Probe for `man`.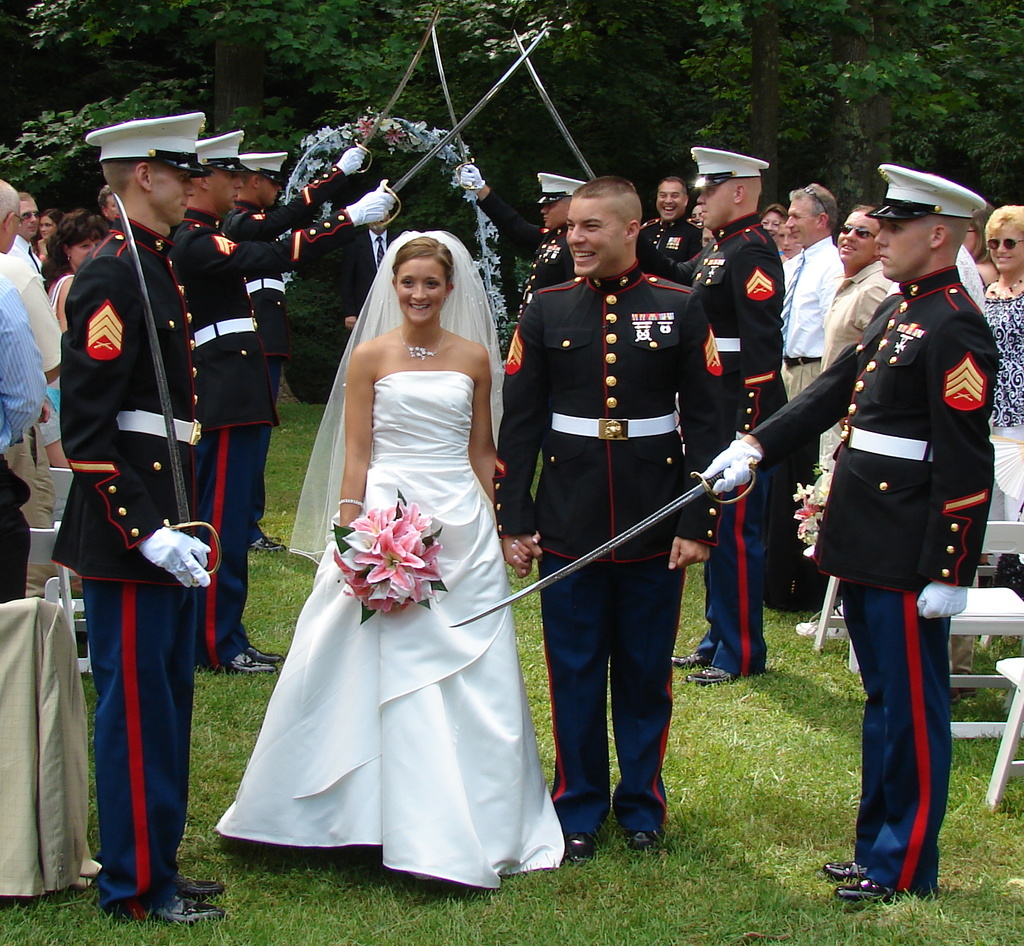
Probe result: l=460, t=162, r=586, b=327.
